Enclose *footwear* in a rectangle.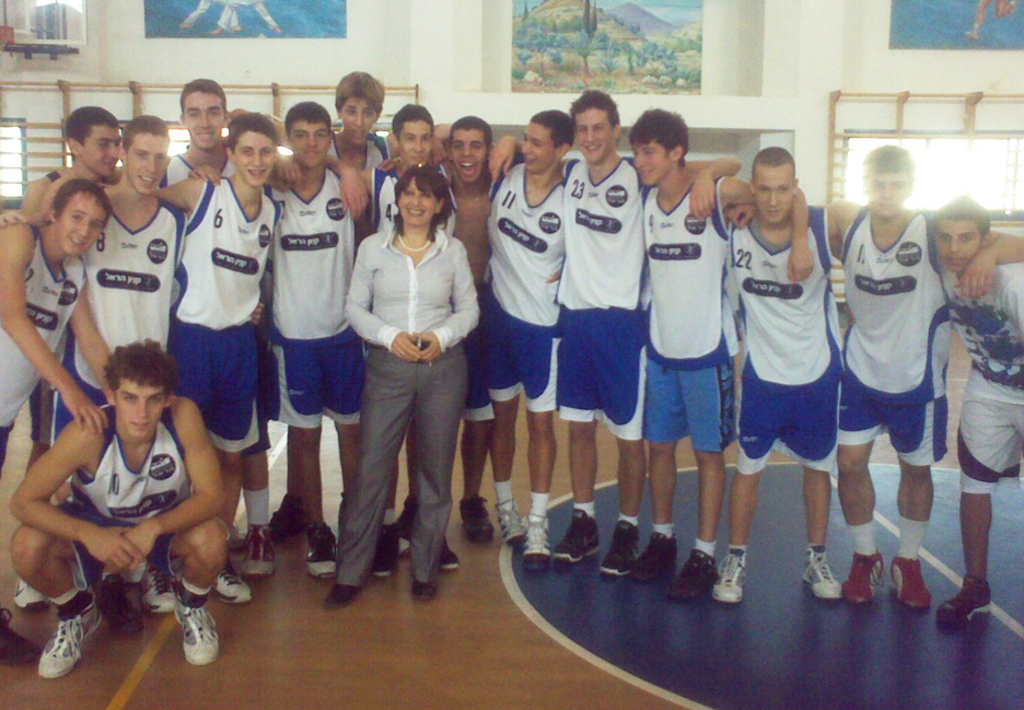
left=30, top=589, right=105, bottom=675.
